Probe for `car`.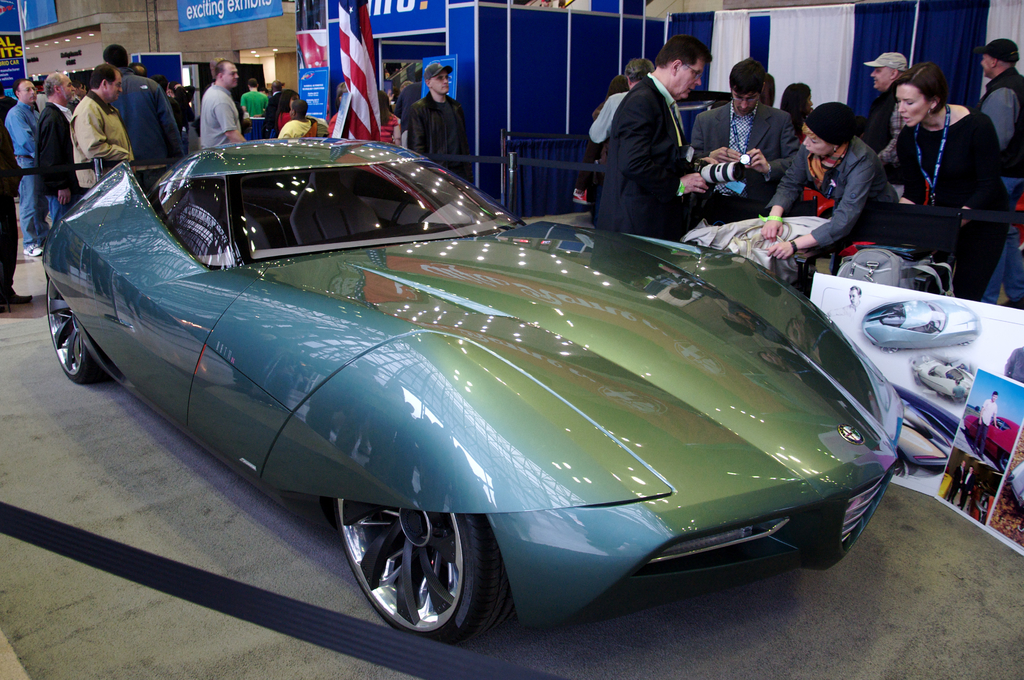
Probe result: <bbox>47, 139, 907, 649</bbox>.
